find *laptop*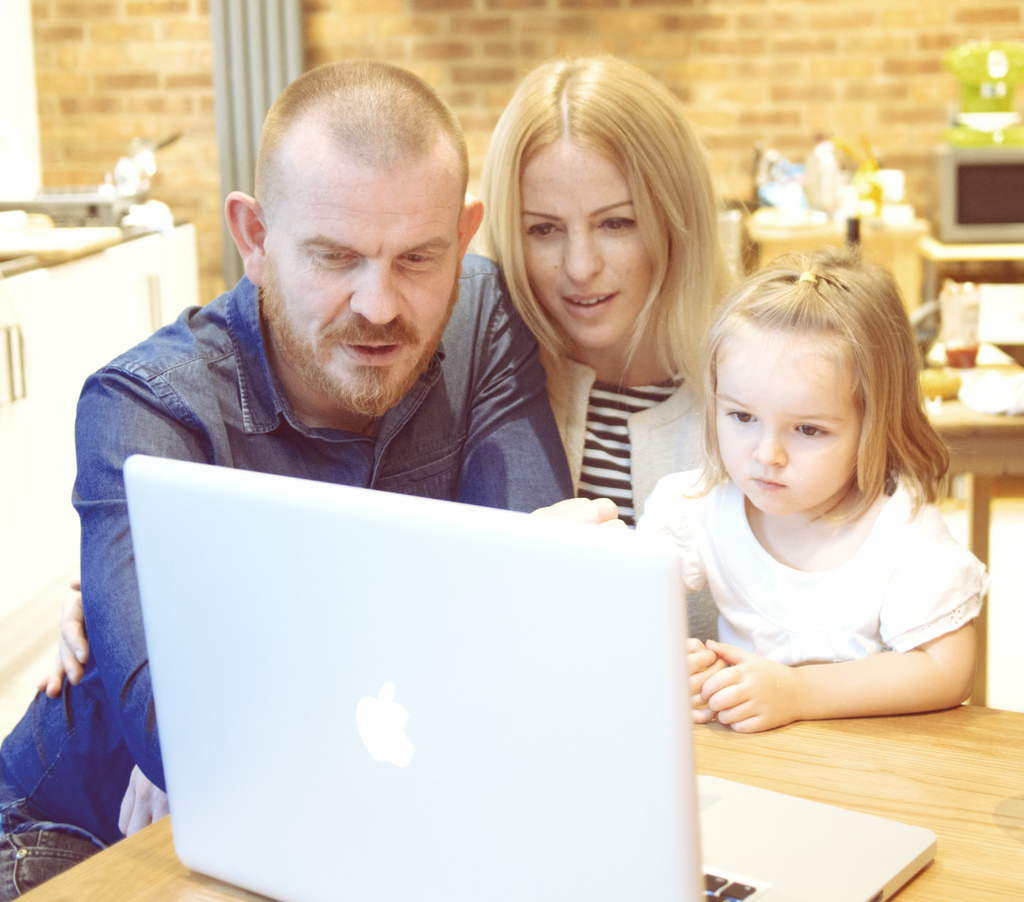
(x1=129, y1=459, x2=935, y2=896)
